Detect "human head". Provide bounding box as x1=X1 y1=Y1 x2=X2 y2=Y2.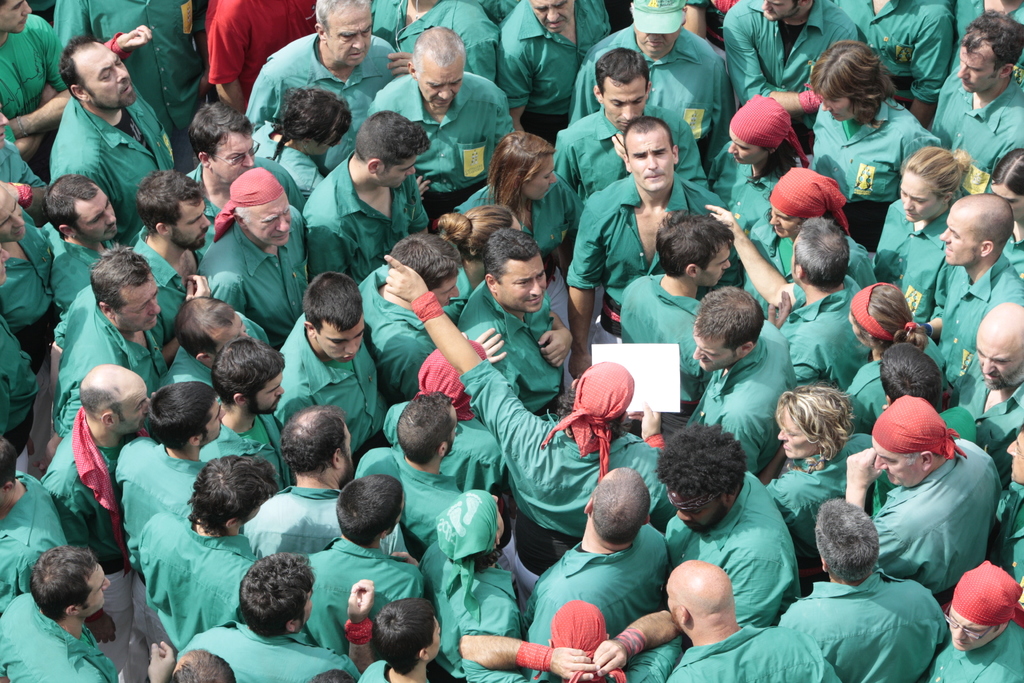
x1=659 y1=215 x2=735 y2=283.
